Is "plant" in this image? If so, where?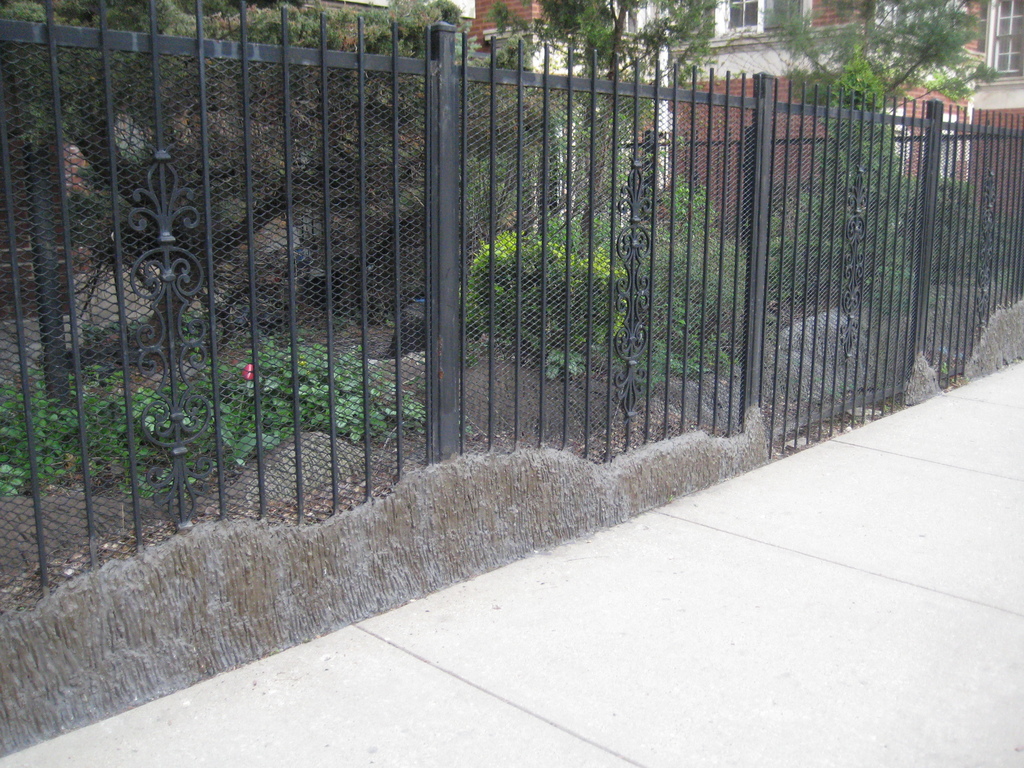
Yes, at region(756, 184, 860, 331).
